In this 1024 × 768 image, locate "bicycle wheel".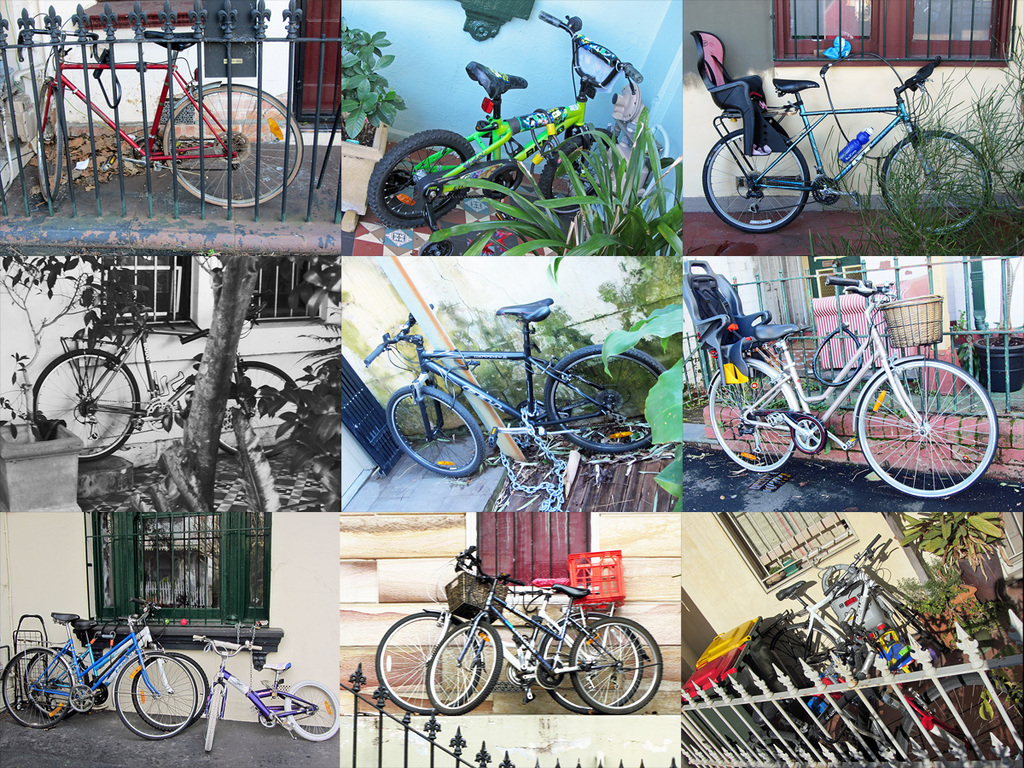
Bounding box: <box>199,689,224,753</box>.
